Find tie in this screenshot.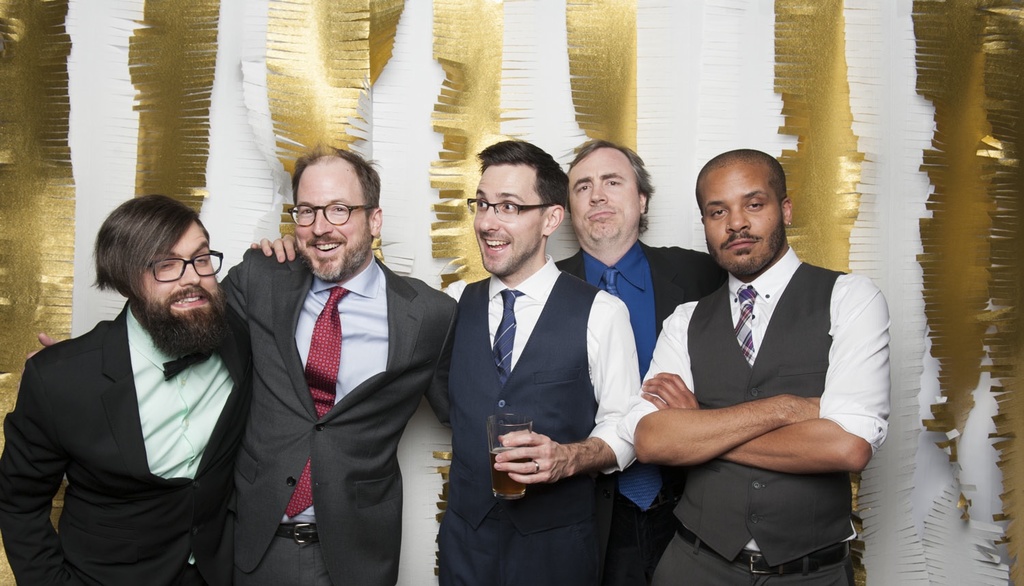
The bounding box for tie is 599 266 672 513.
